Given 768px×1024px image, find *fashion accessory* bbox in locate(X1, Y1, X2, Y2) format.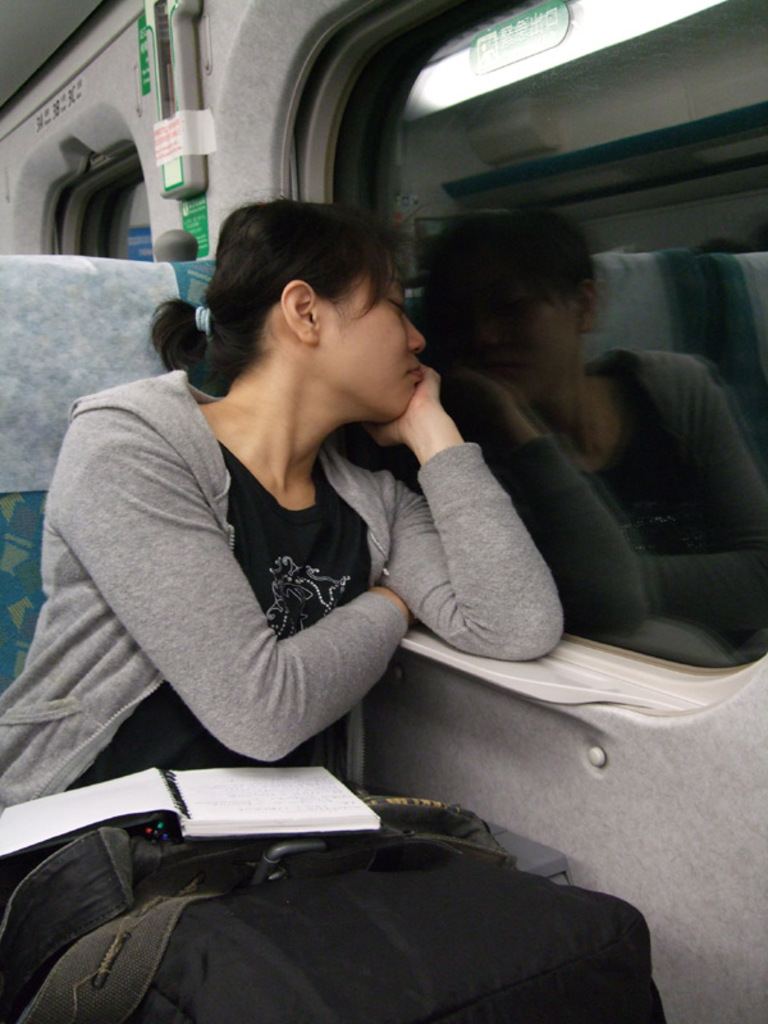
locate(195, 303, 215, 339).
